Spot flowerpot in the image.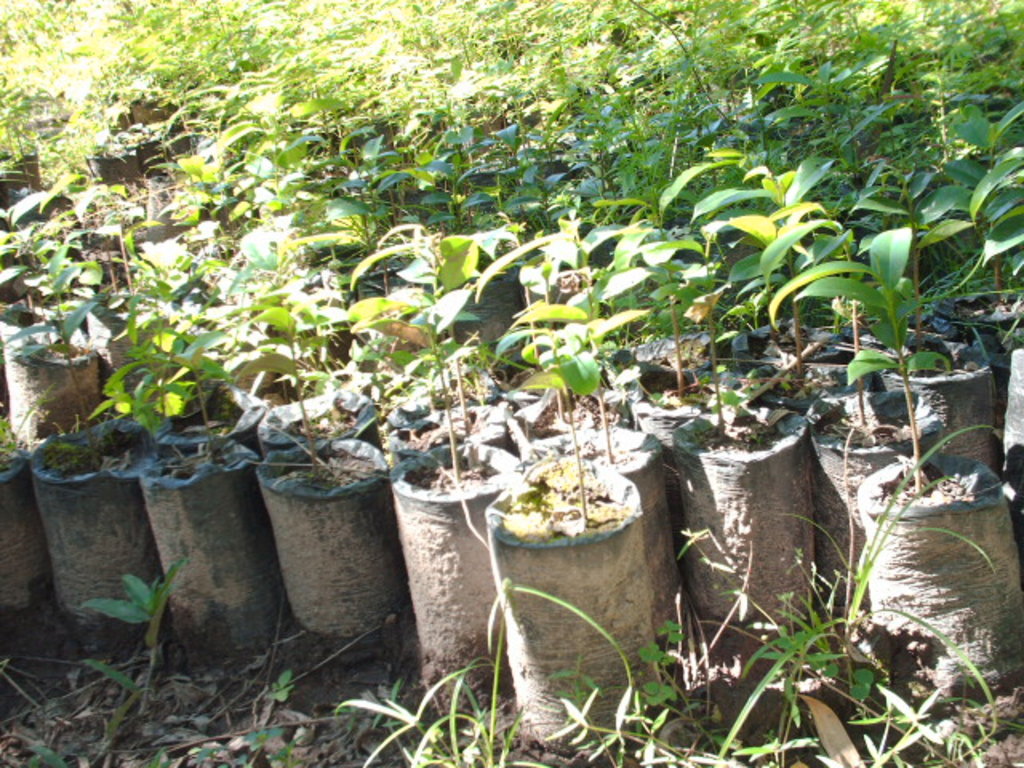
flowerpot found at pyautogui.locateOnScreen(554, 416, 667, 622).
